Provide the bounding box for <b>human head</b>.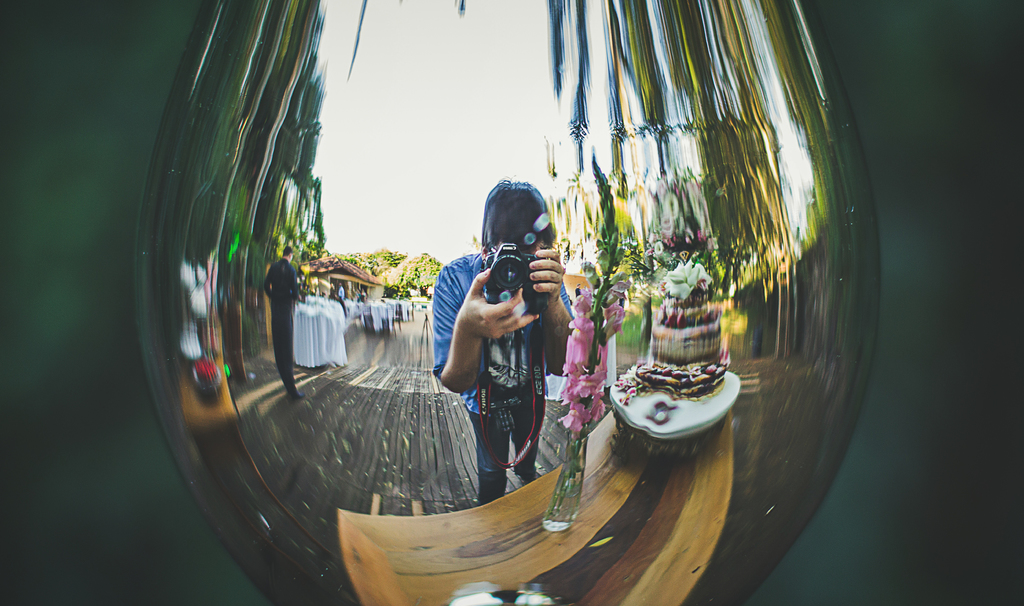
477/180/556/263.
